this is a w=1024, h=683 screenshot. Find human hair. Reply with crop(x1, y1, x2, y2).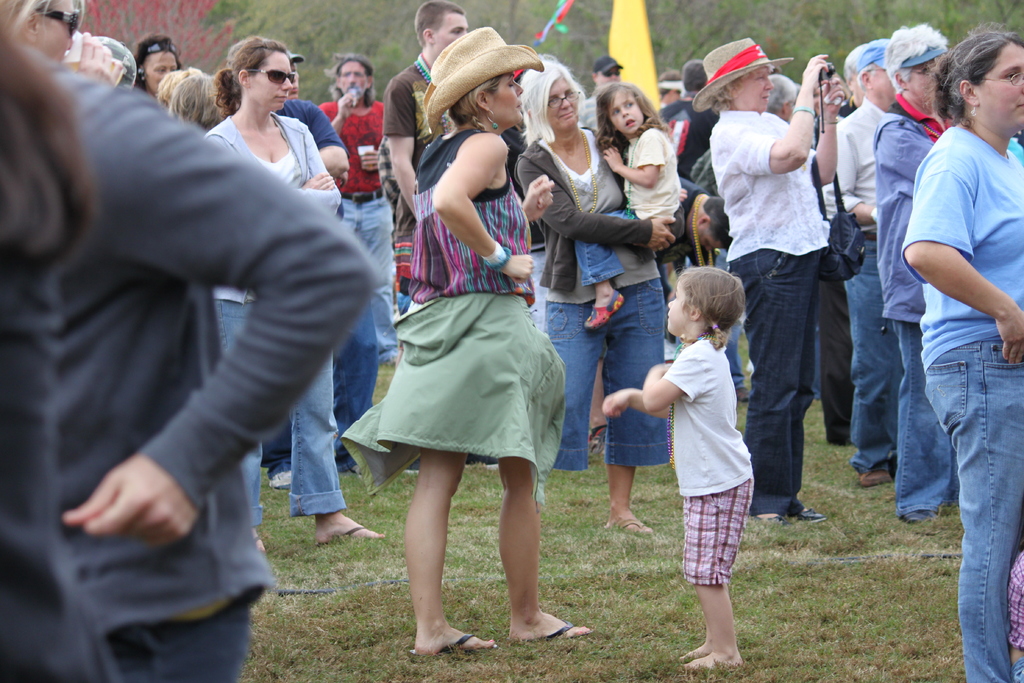
crop(447, 76, 505, 127).
